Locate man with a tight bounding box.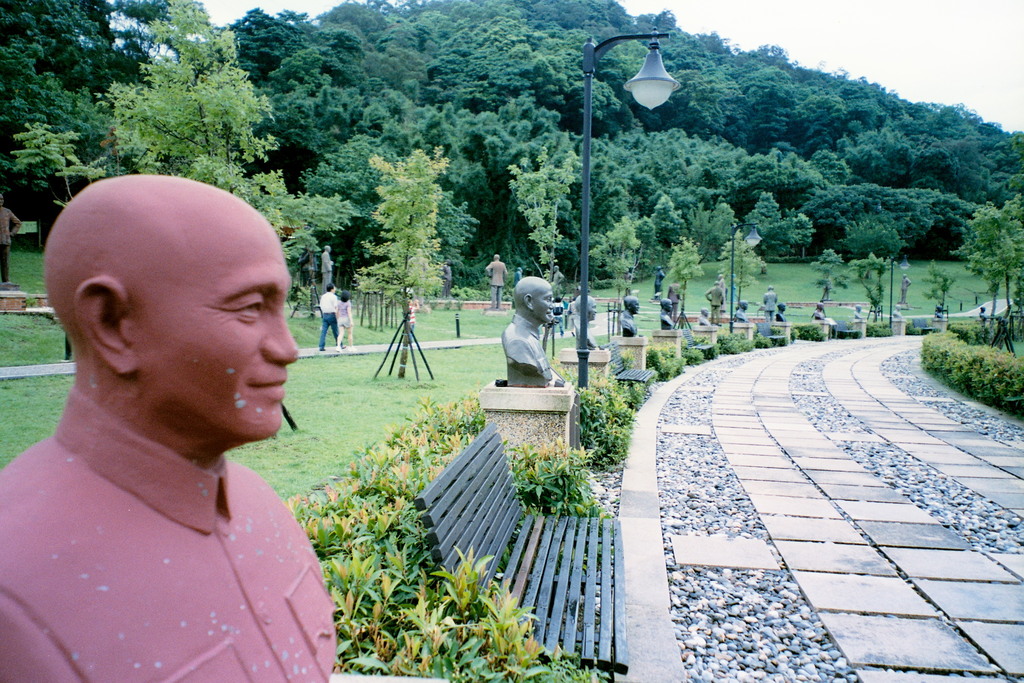
box=[981, 305, 987, 331].
